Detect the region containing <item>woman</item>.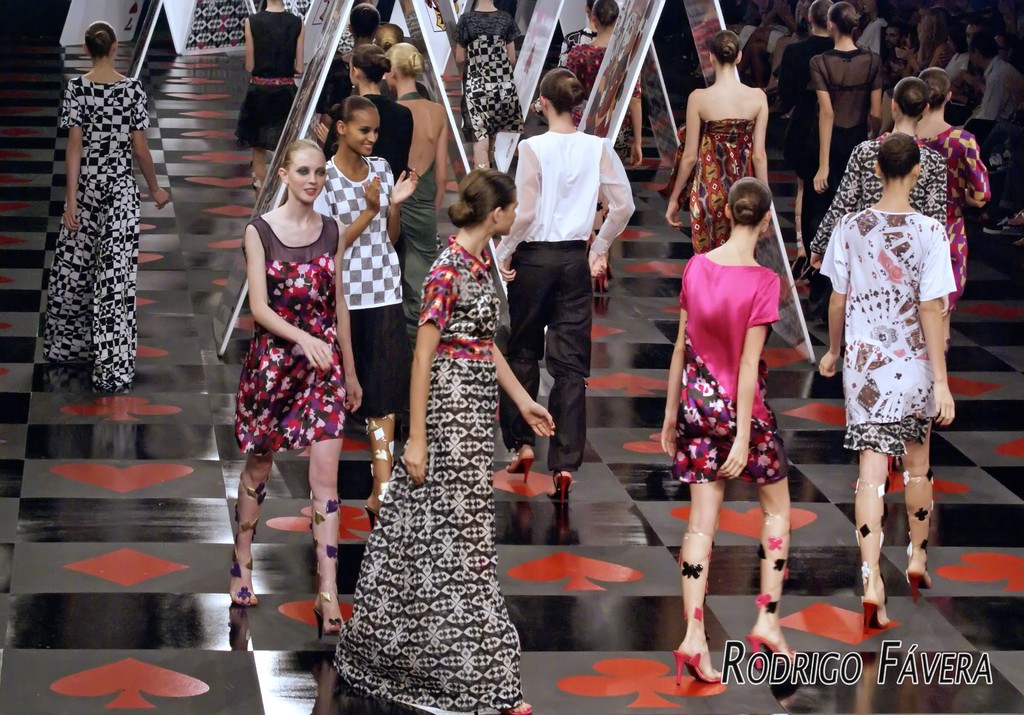
808:1:887:337.
